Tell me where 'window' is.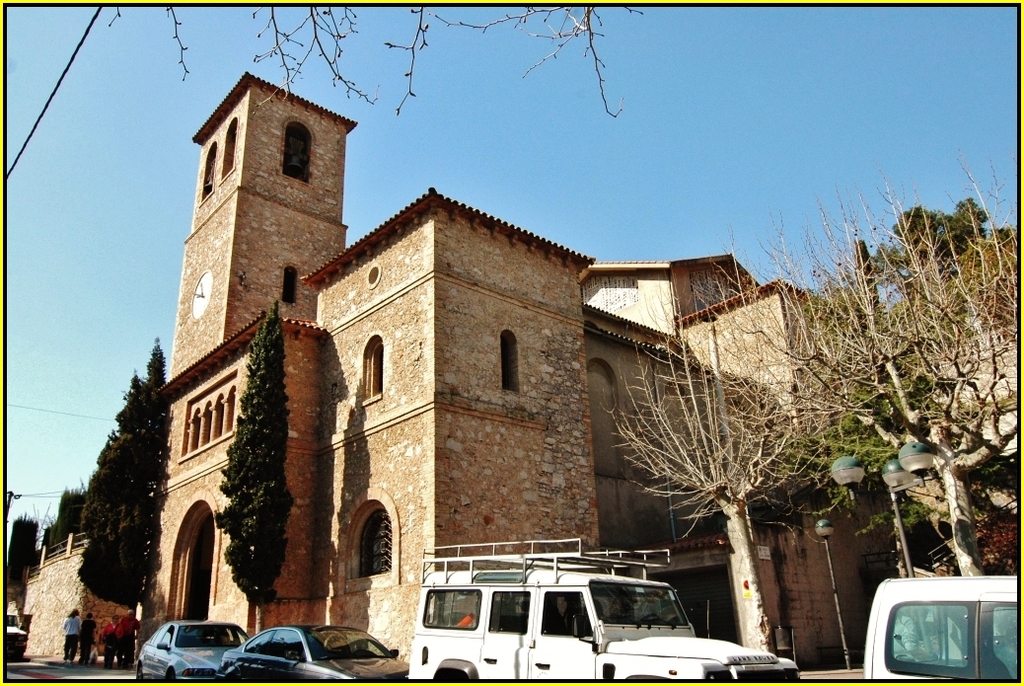
'window' is at 489/592/530/637.
